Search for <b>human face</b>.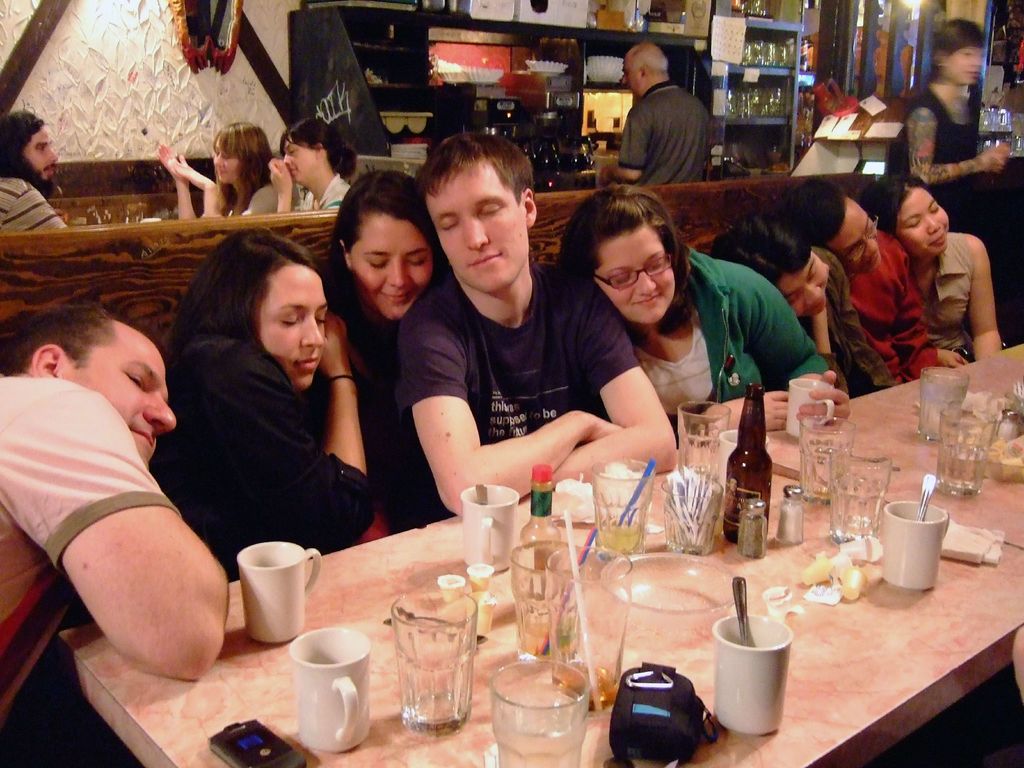
Found at <region>23, 124, 58, 184</region>.
